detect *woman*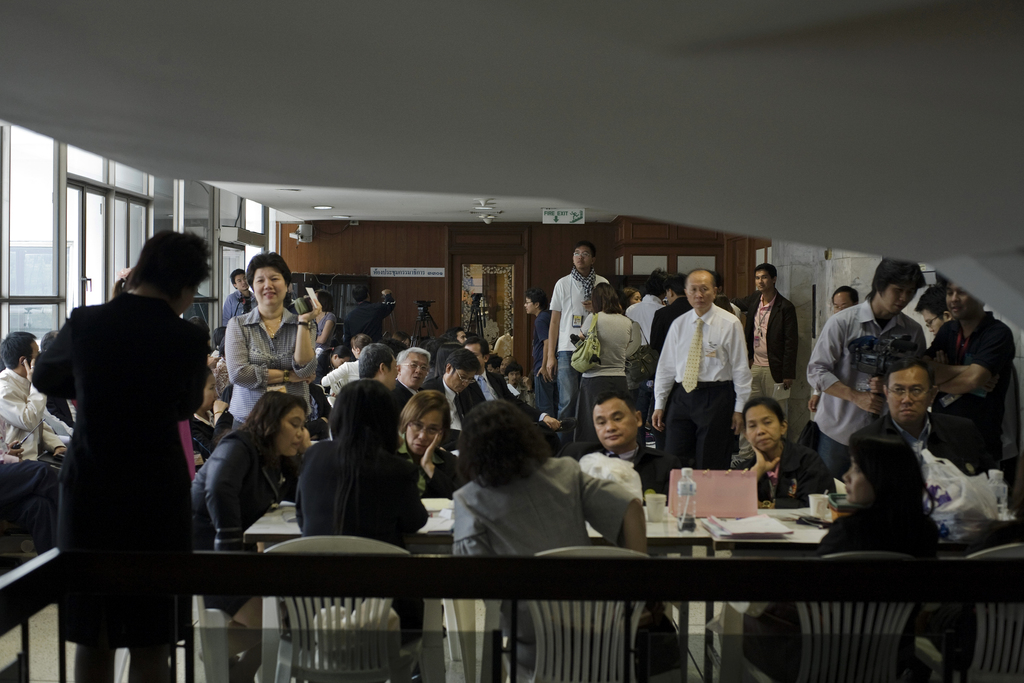
[x1=448, y1=397, x2=653, y2=682]
